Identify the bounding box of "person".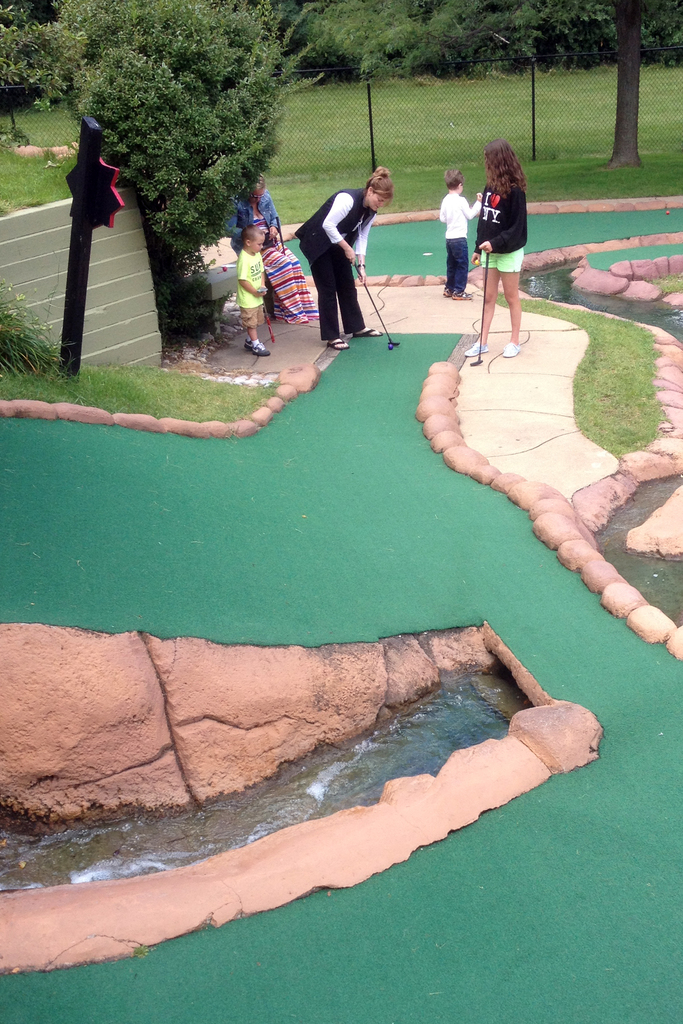
{"x1": 465, "y1": 138, "x2": 527, "y2": 360}.
